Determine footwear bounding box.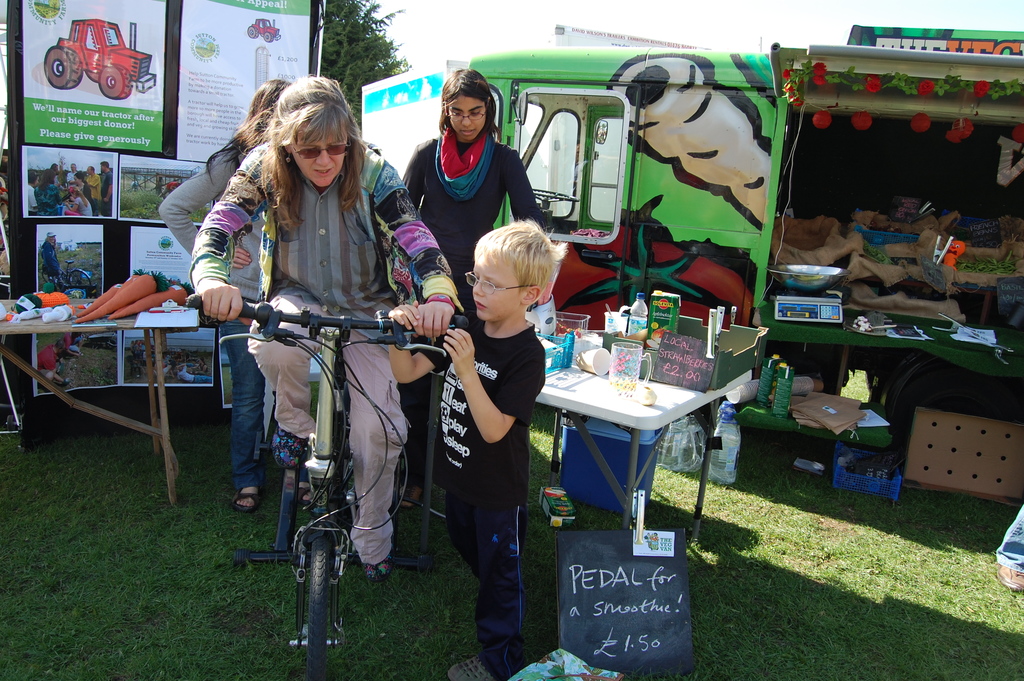
Determined: rect(404, 485, 417, 507).
